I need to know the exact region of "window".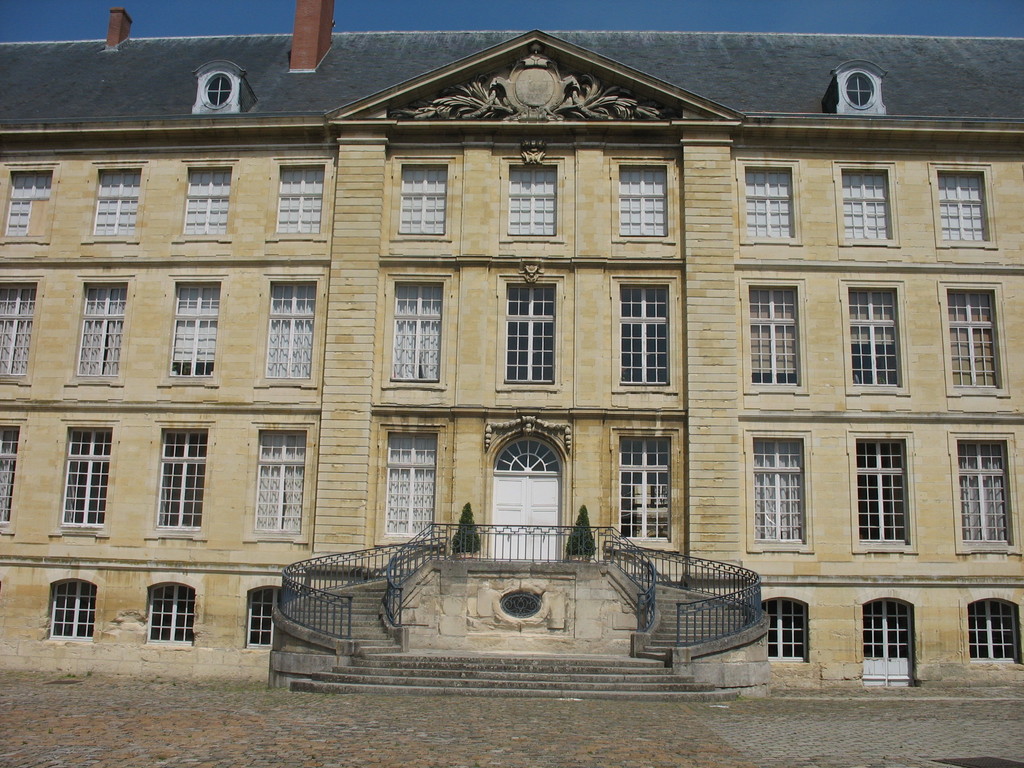
Region: rect(376, 427, 445, 550).
